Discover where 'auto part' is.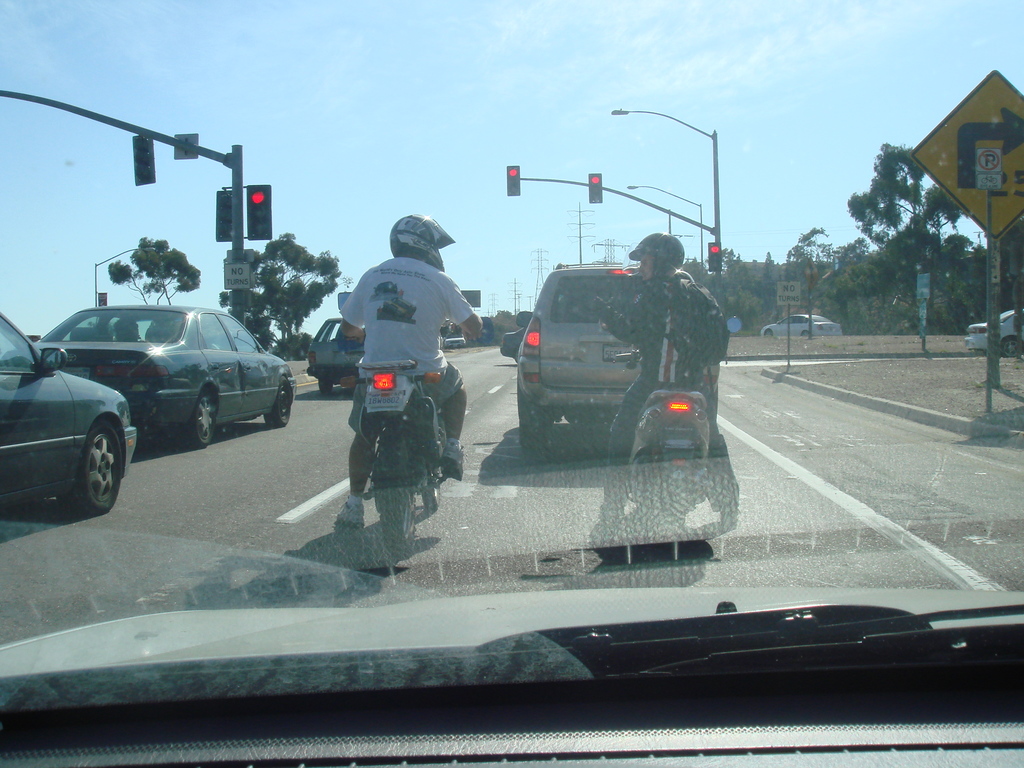
Discovered at pyautogui.locateOnScreen(0, 585, 1023, 678).
